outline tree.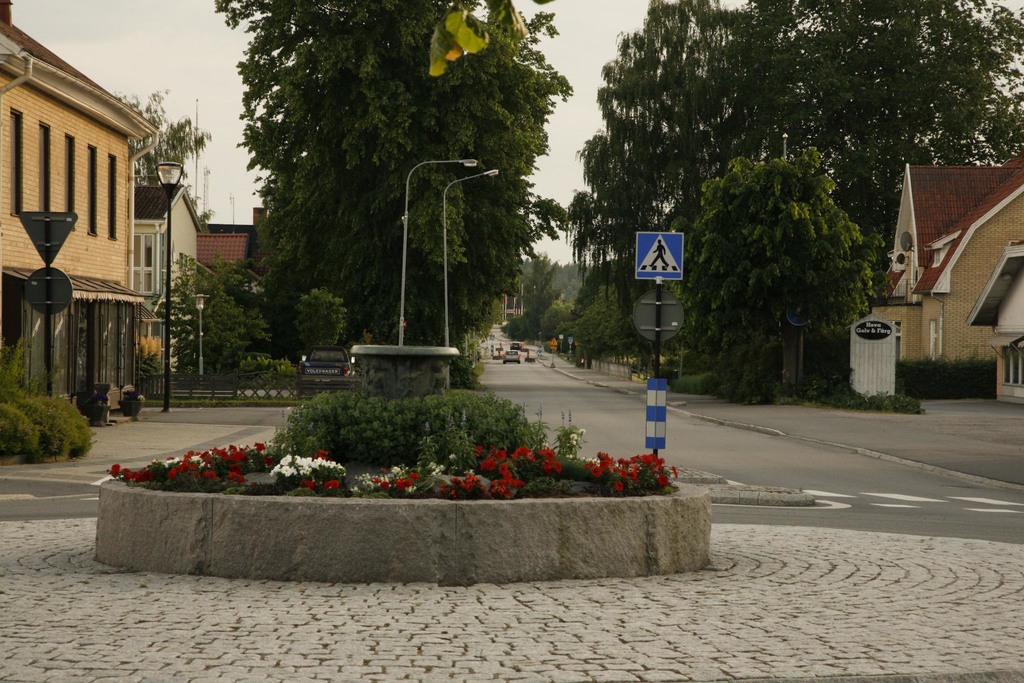
Outline: {"x1": 133, "y1": 334, "x2": 164, "y2": 370}.
